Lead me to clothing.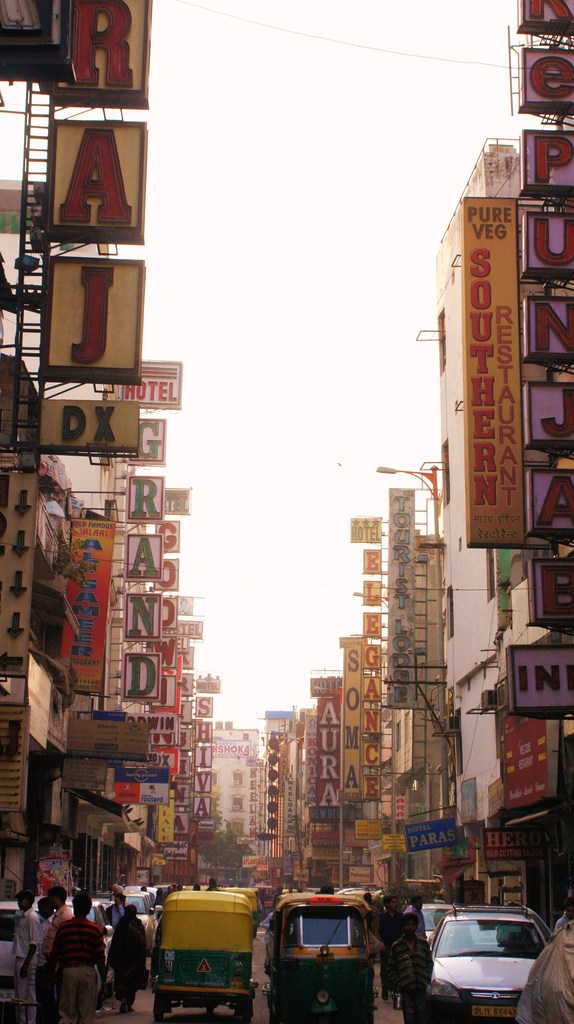
Lead to 104:904:124:931.
